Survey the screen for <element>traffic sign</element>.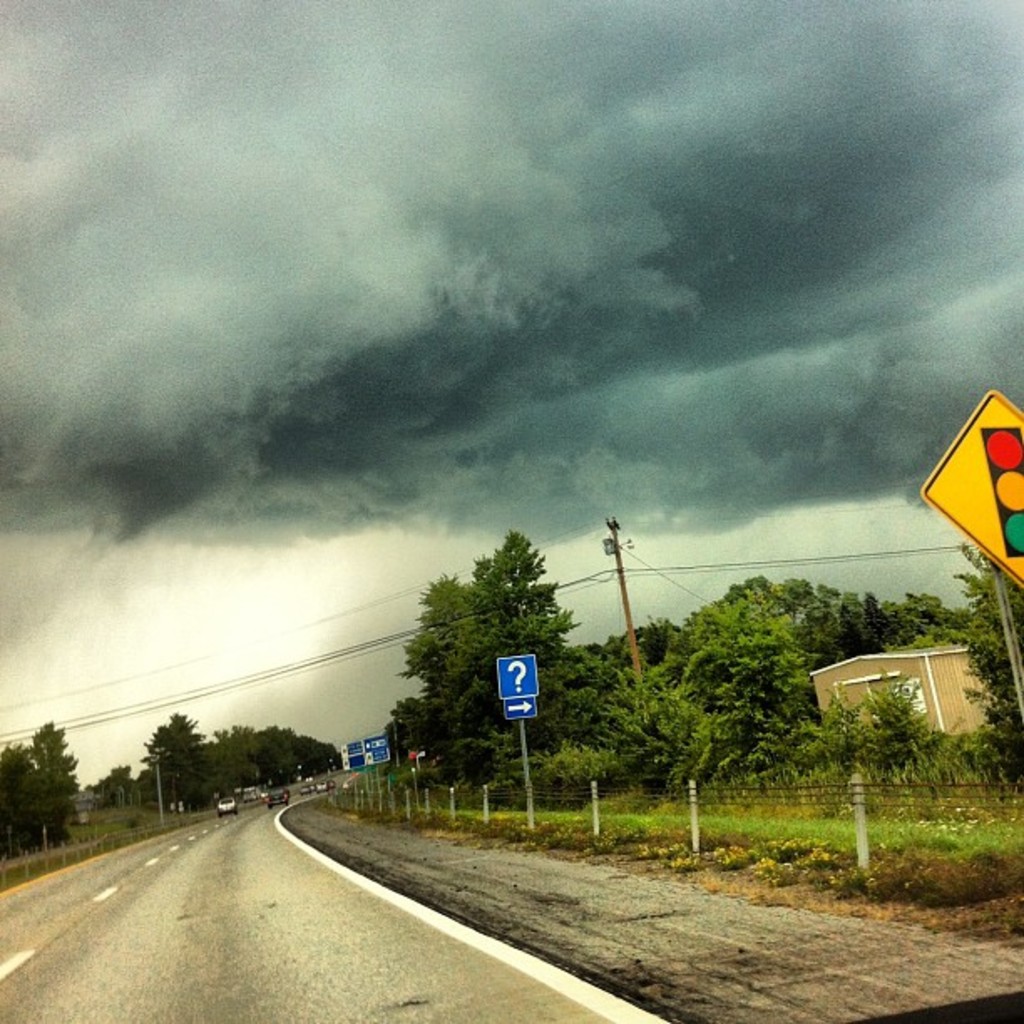
Survey found: left=336, top=735, right=392, bottom=773.
